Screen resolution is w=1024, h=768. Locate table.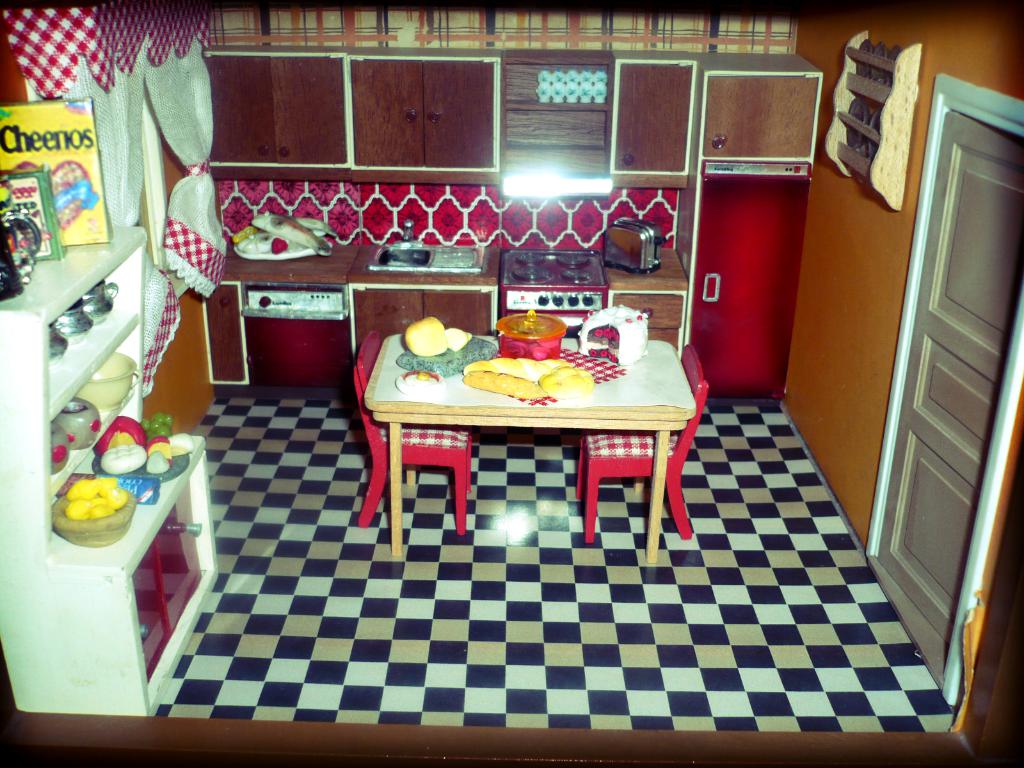
(348,307,720,545).
